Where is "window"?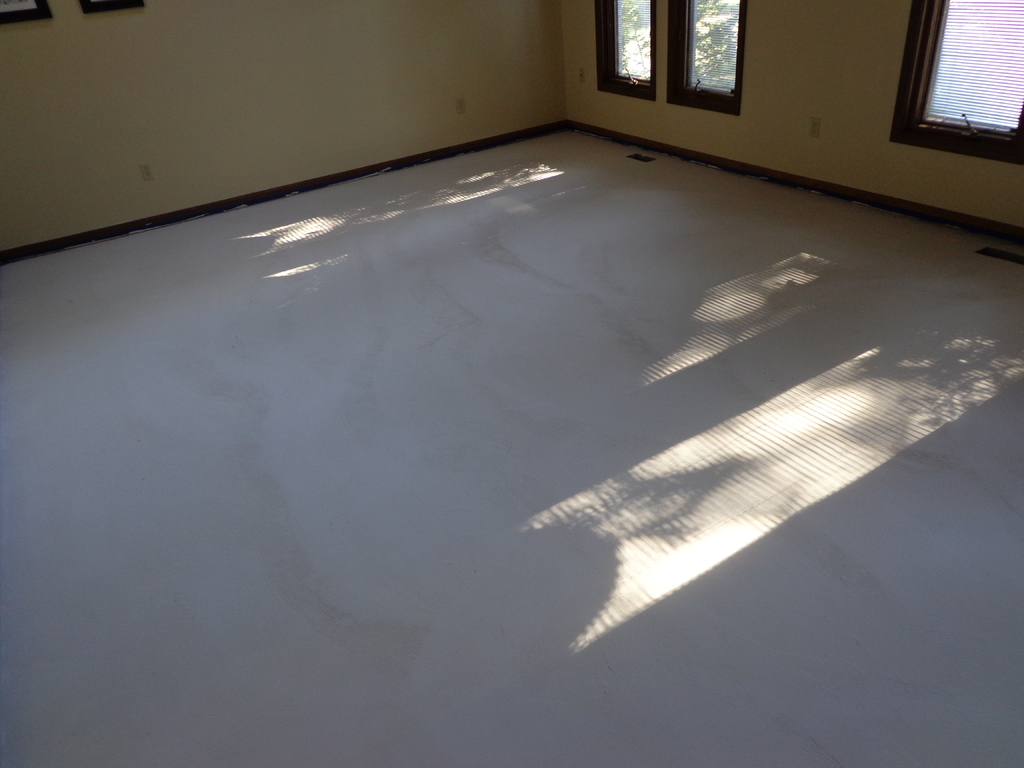
bbox=(887, 0, 1023, 160).
